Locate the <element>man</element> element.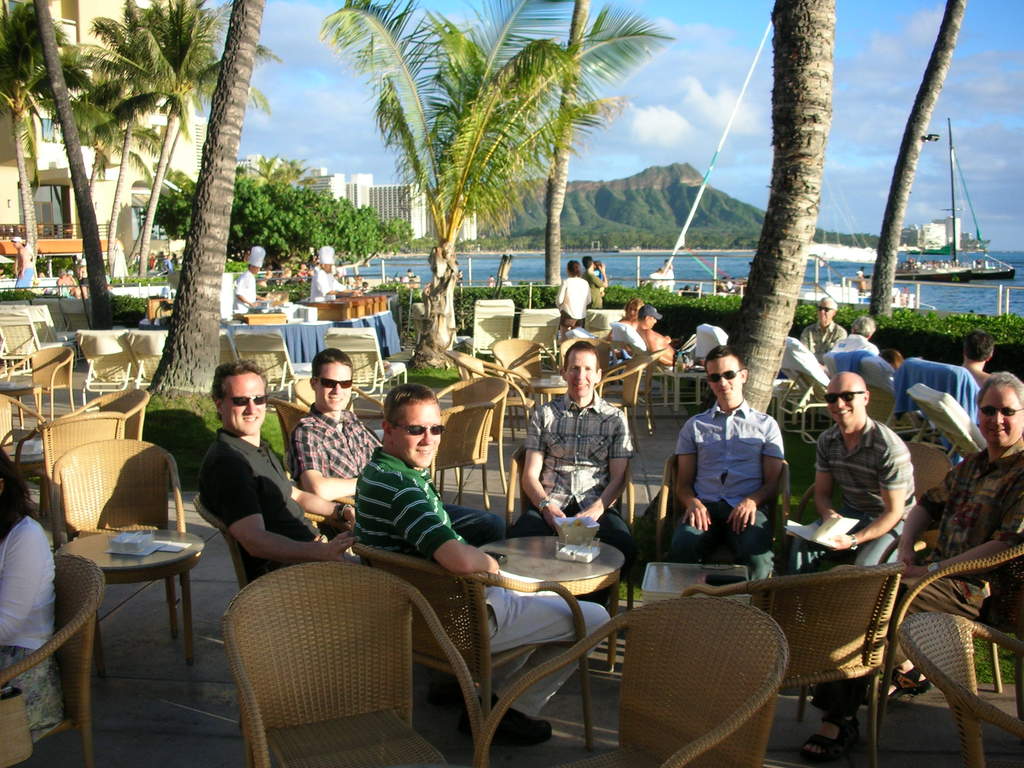
Element bbox: <box>150,256,159,270</box>.
